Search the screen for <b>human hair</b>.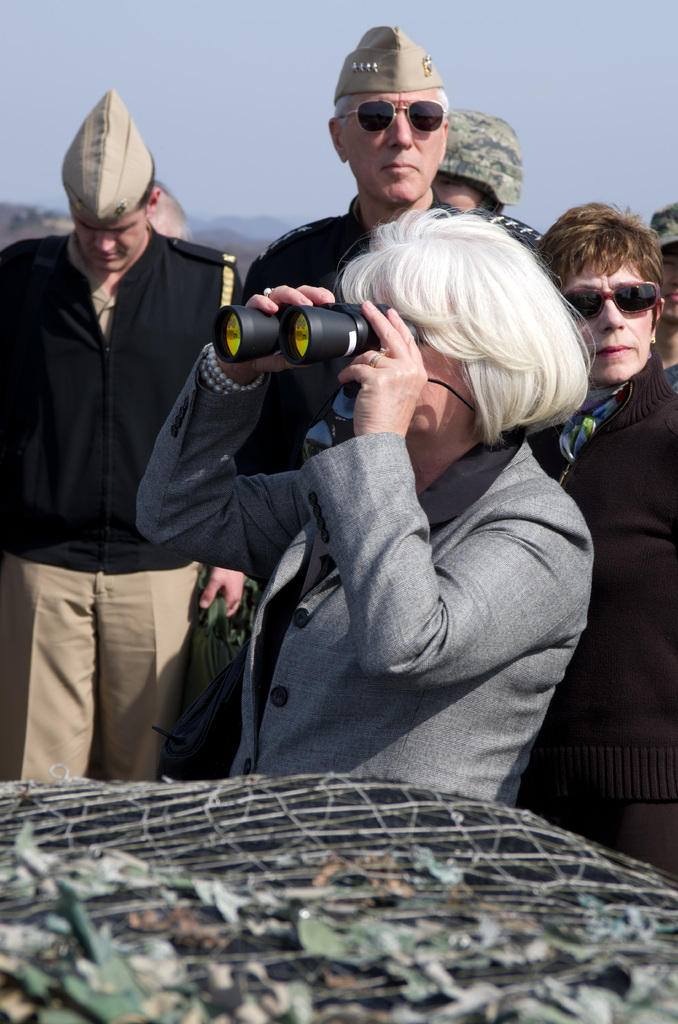
Found at x1=454 y1=177 x2=504 y2=217.
